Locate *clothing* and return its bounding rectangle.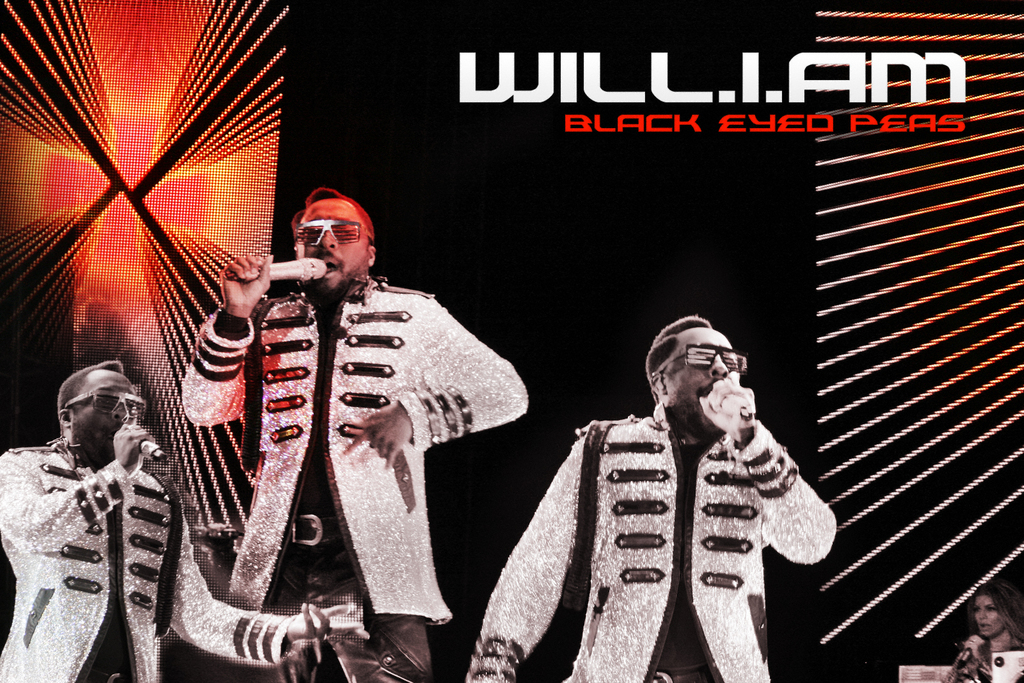
(left=184, top=262, right=528, bottom=679).
